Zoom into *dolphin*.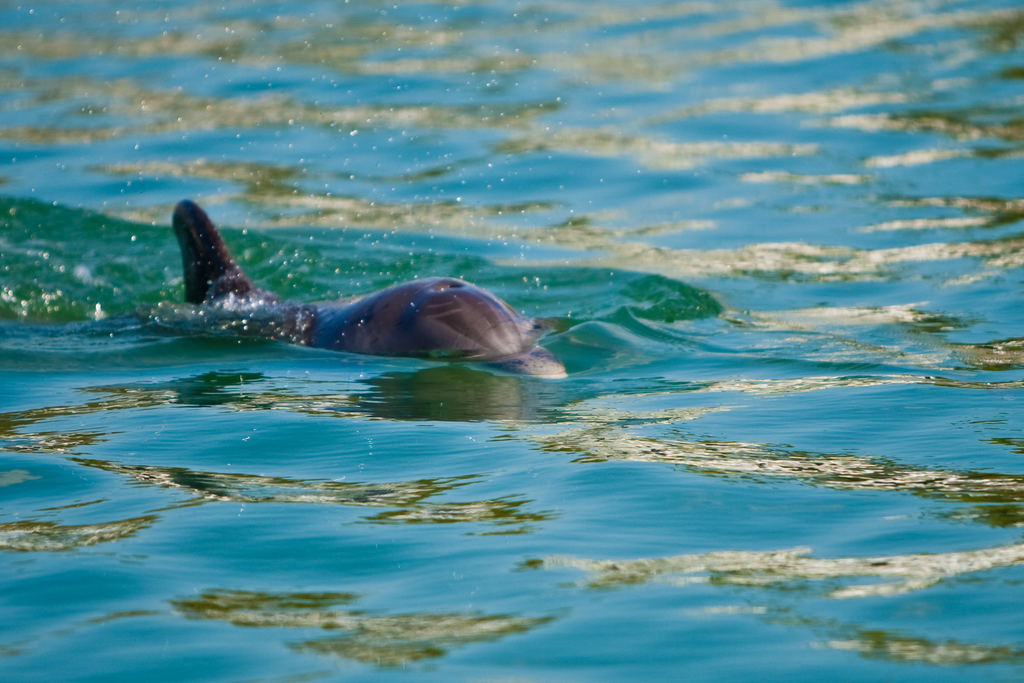
Zoom target: 173/197/575/377.
